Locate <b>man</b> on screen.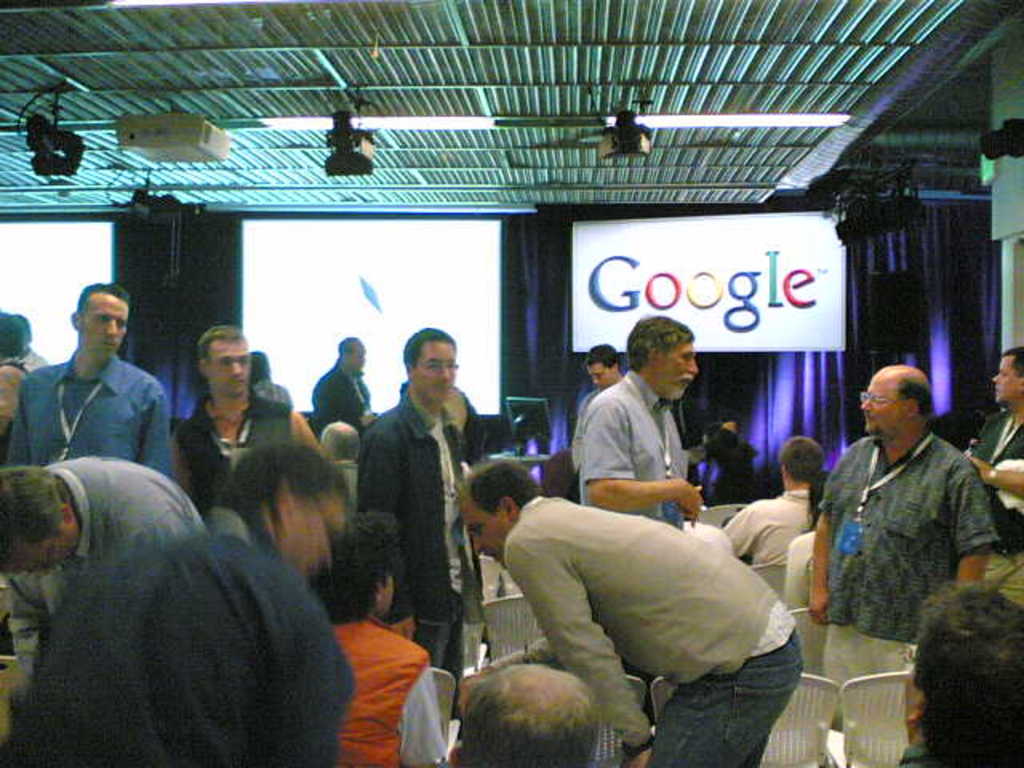
On screen at bbox(5, 442, 354, 766).
